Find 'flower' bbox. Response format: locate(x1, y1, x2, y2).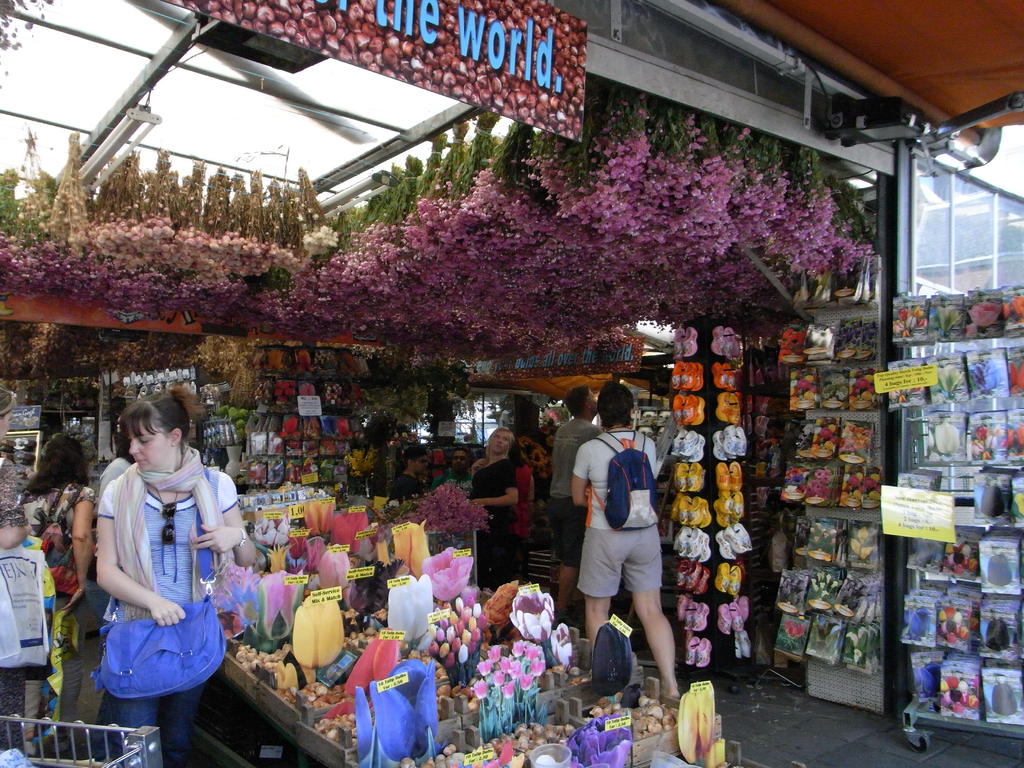
locate(291, 595, 346, 687).
